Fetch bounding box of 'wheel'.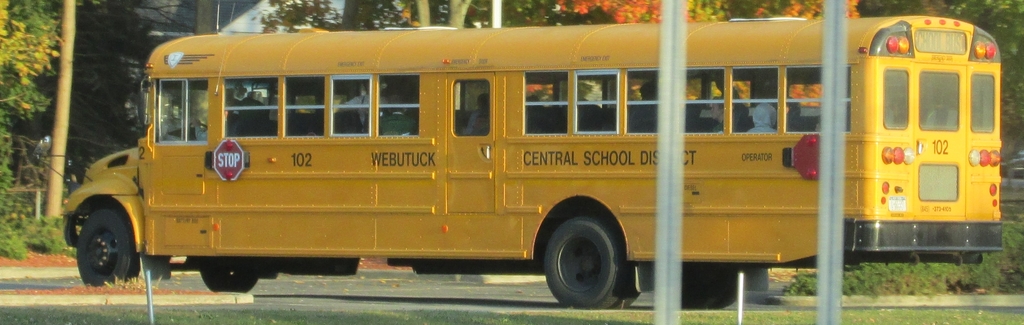
Bbox: BBox(611, 263, 640, 310).
